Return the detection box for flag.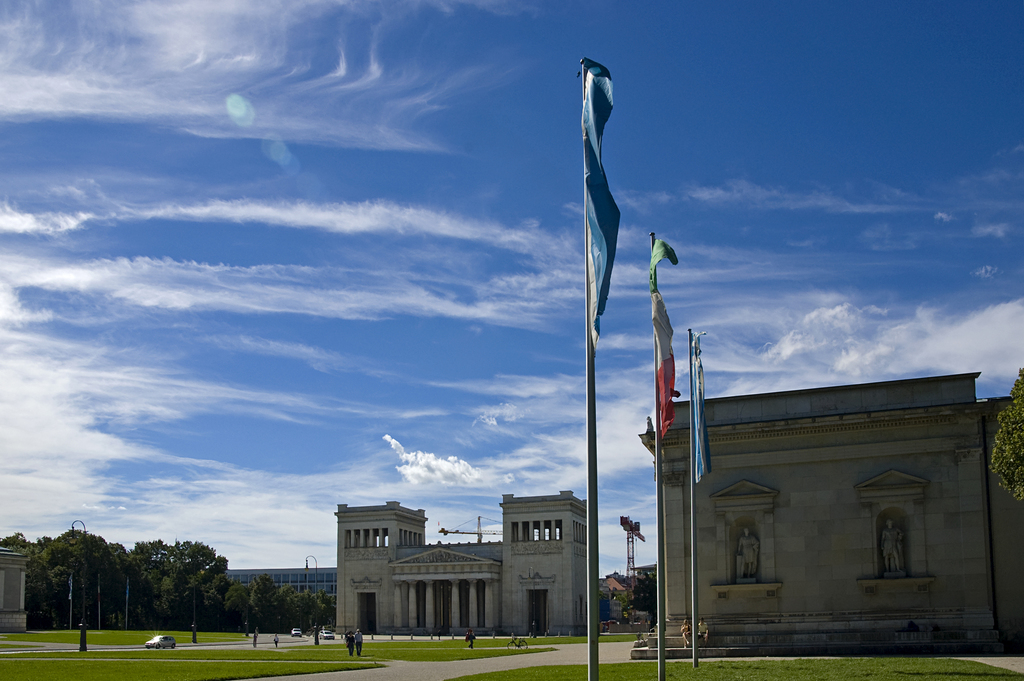
detection(586, 58, 627, 359).
